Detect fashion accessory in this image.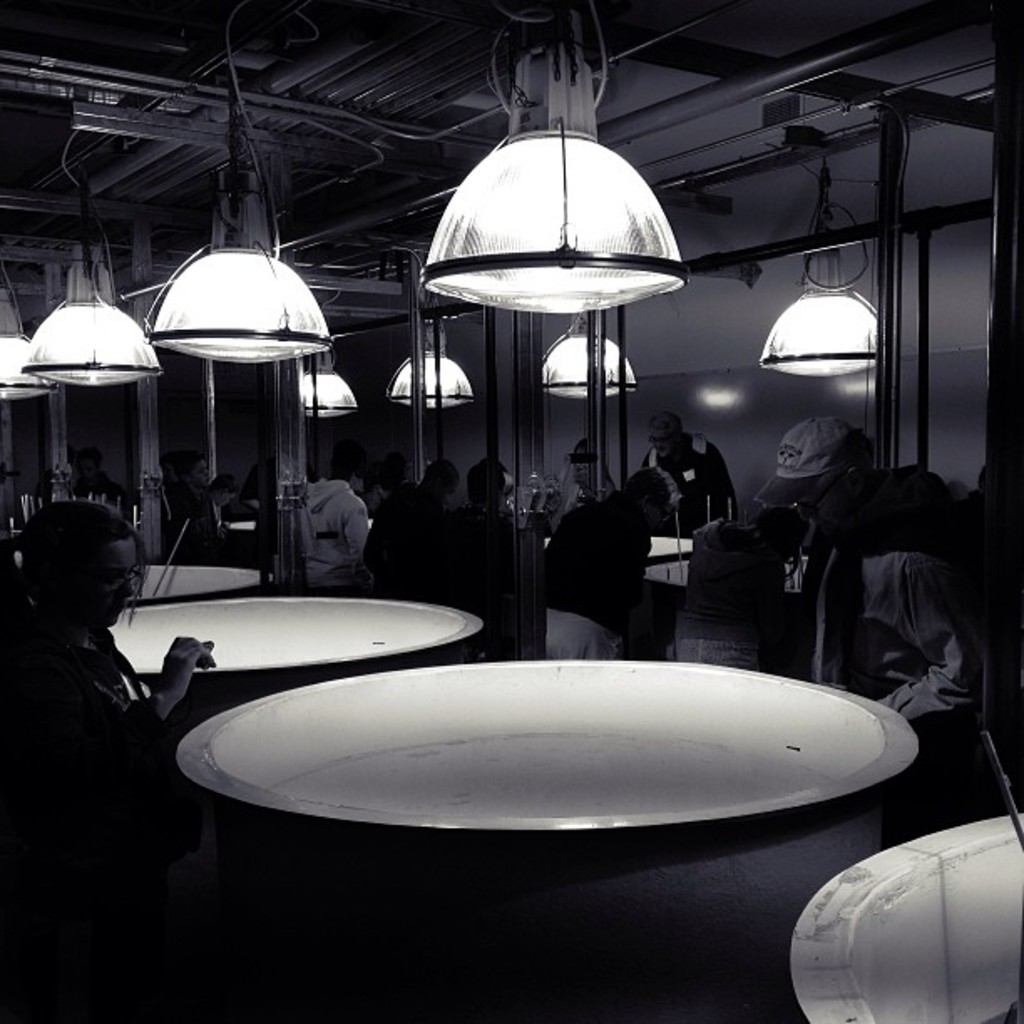
Detection: [x1=646, y1=428, x2=679, y2=442].
